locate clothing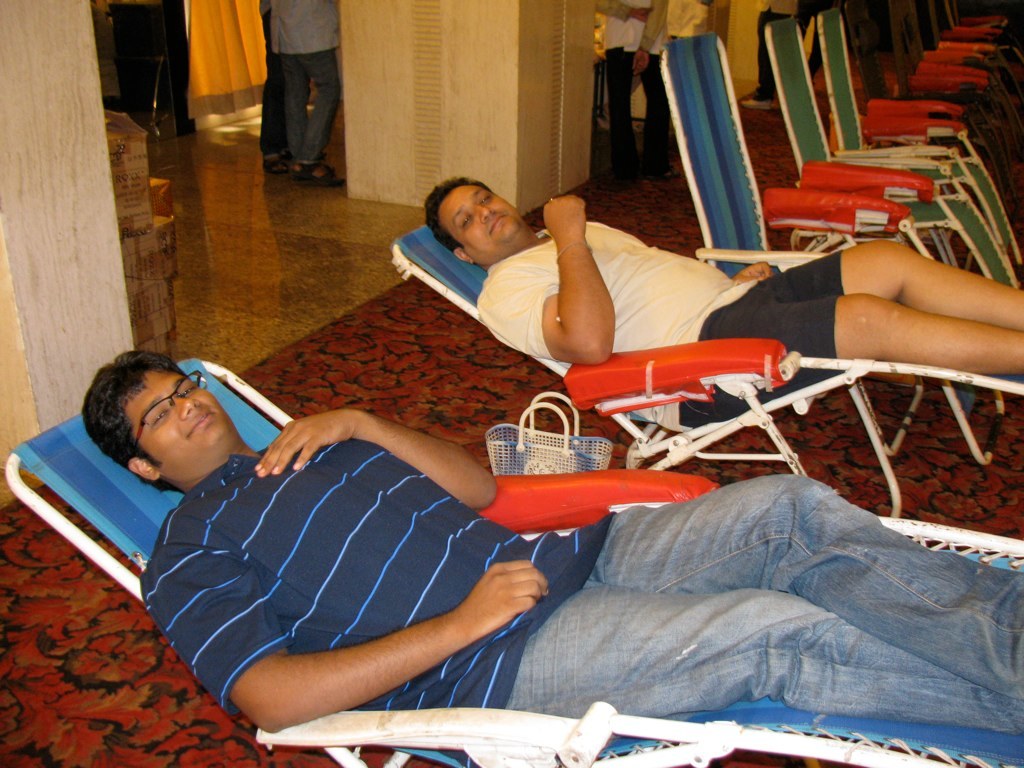
[x1=482, y1=213, x2=852, y2=428]
